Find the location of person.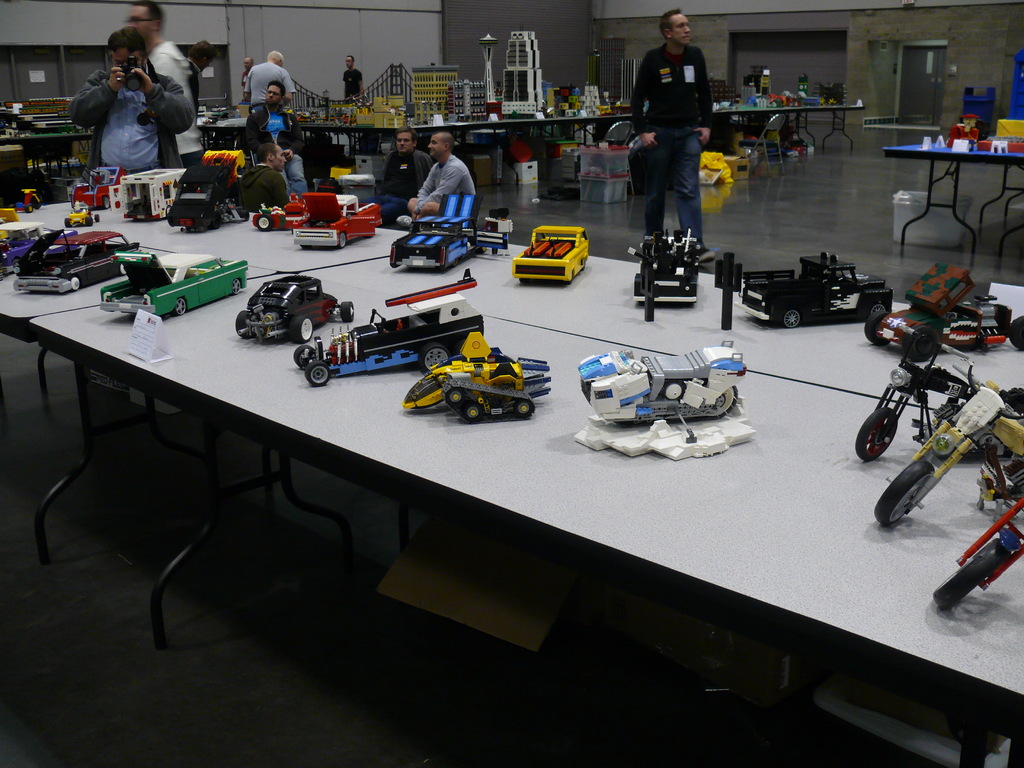
Location: [left=631, top=8, right=730, bottom=276].
